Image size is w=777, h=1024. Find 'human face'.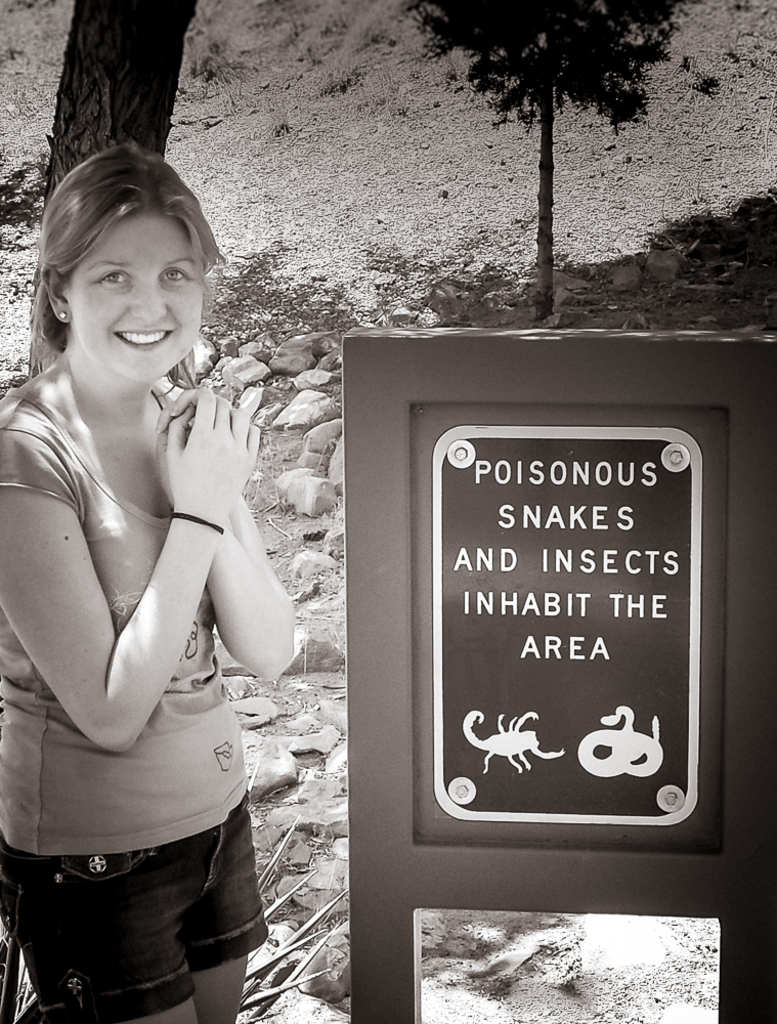
[x1=59, y1=207, x2=203, y2=374].
